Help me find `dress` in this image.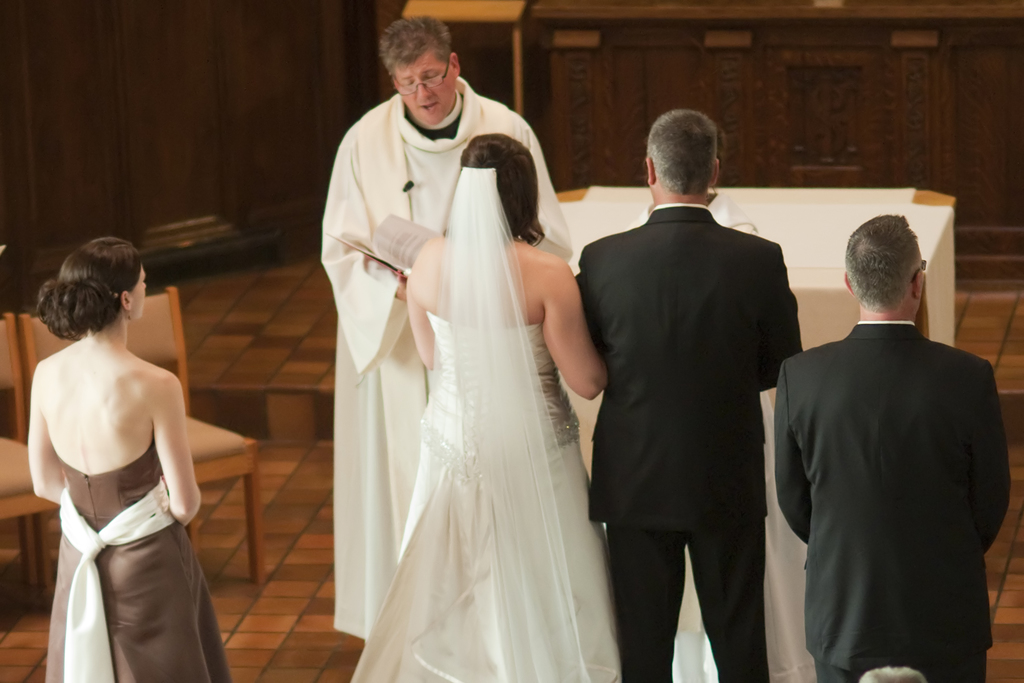
Found it: 352, 308, 624, 682.
